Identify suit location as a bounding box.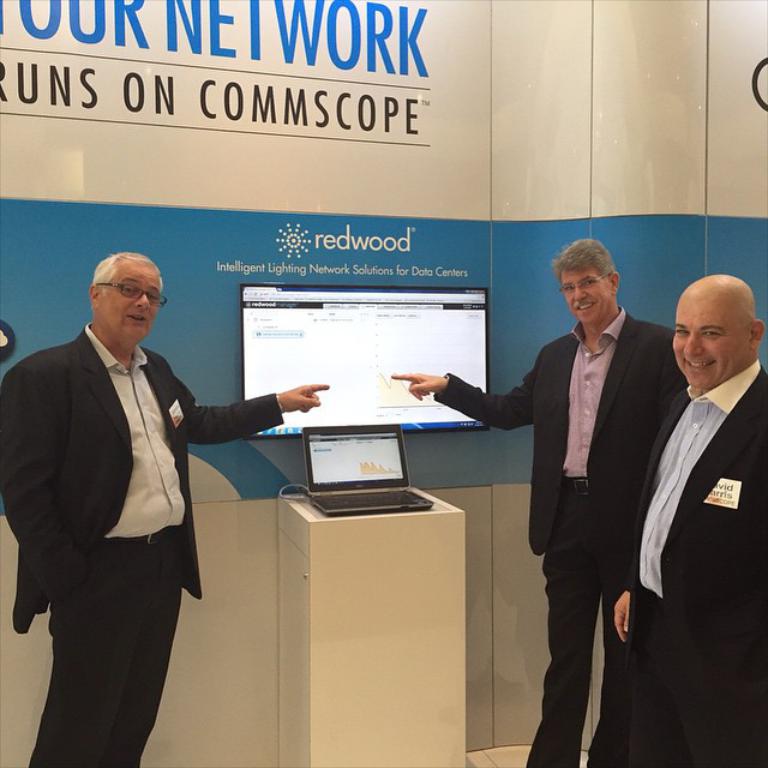
x1=14 y1=268 x2=238 y2=749.
